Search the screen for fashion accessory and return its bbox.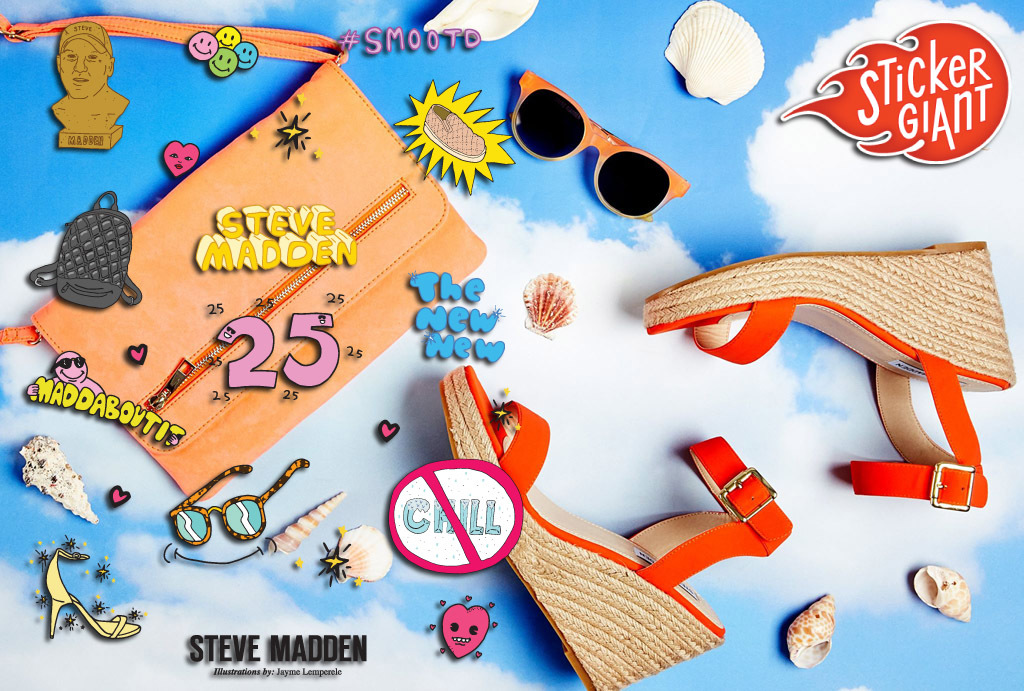
Found: box(167, 456, 311, 546).
